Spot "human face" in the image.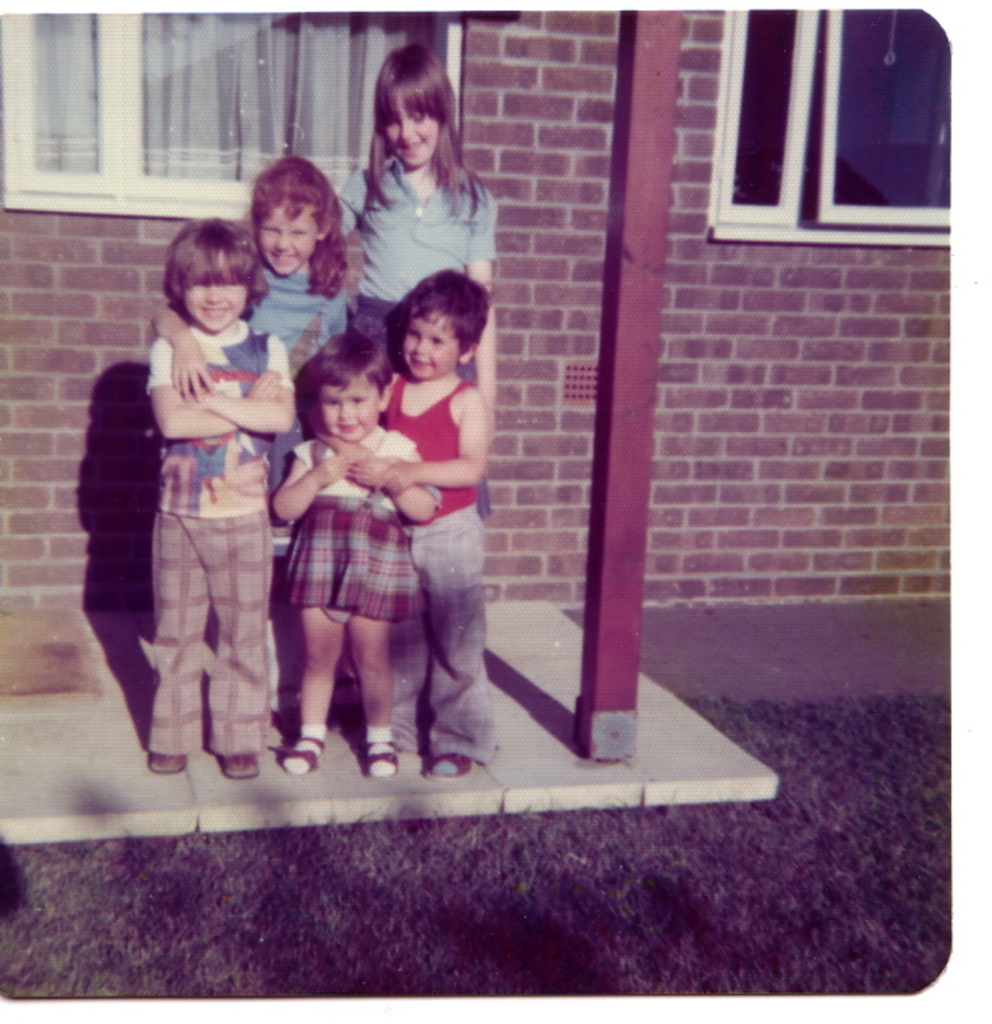
"human face" found at pyautogui.locateOnScreen(325, 378, 376, 441).
